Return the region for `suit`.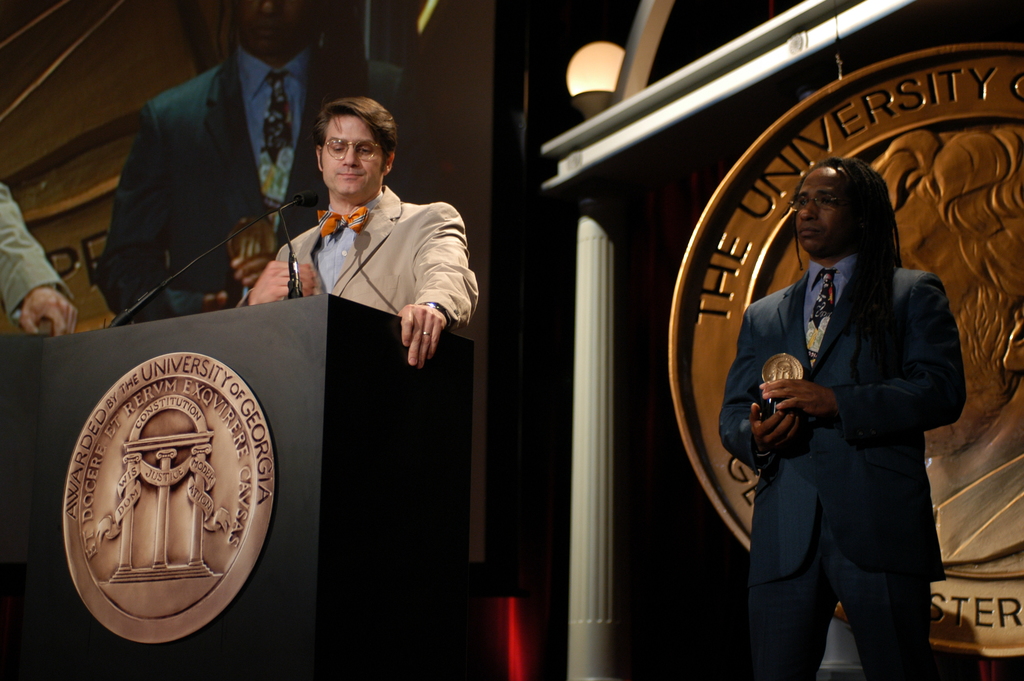
left=0, top=185, right=74, bottom=335.
